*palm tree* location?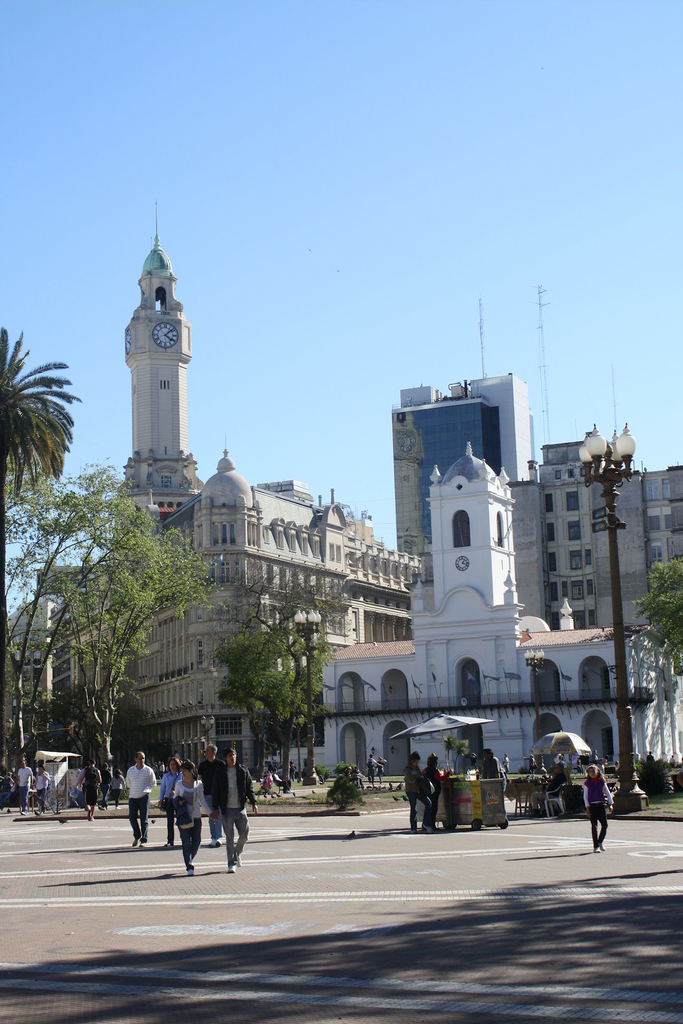
(x1=49, y1=496, x2=175, y2=829)
